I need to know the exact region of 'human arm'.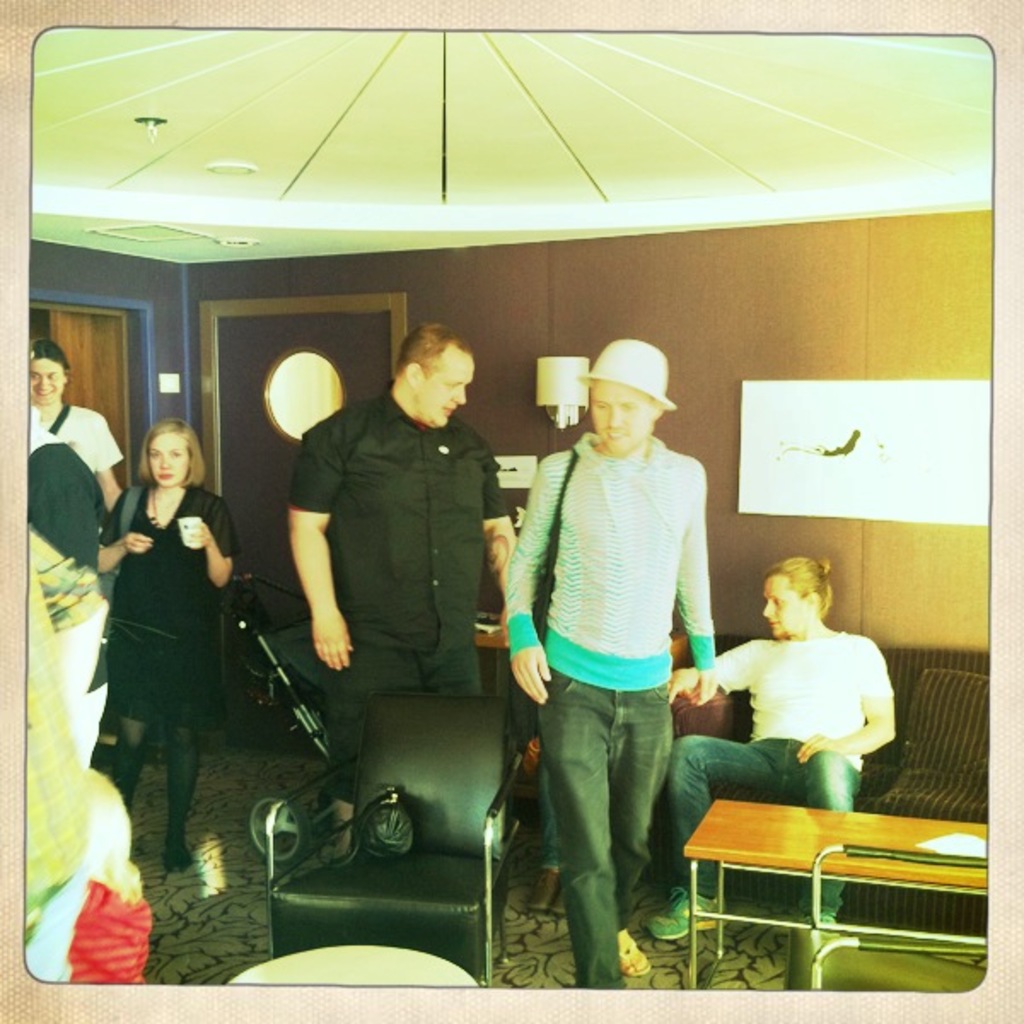
Region: left=797, top=640, right=905, bottom=770.
